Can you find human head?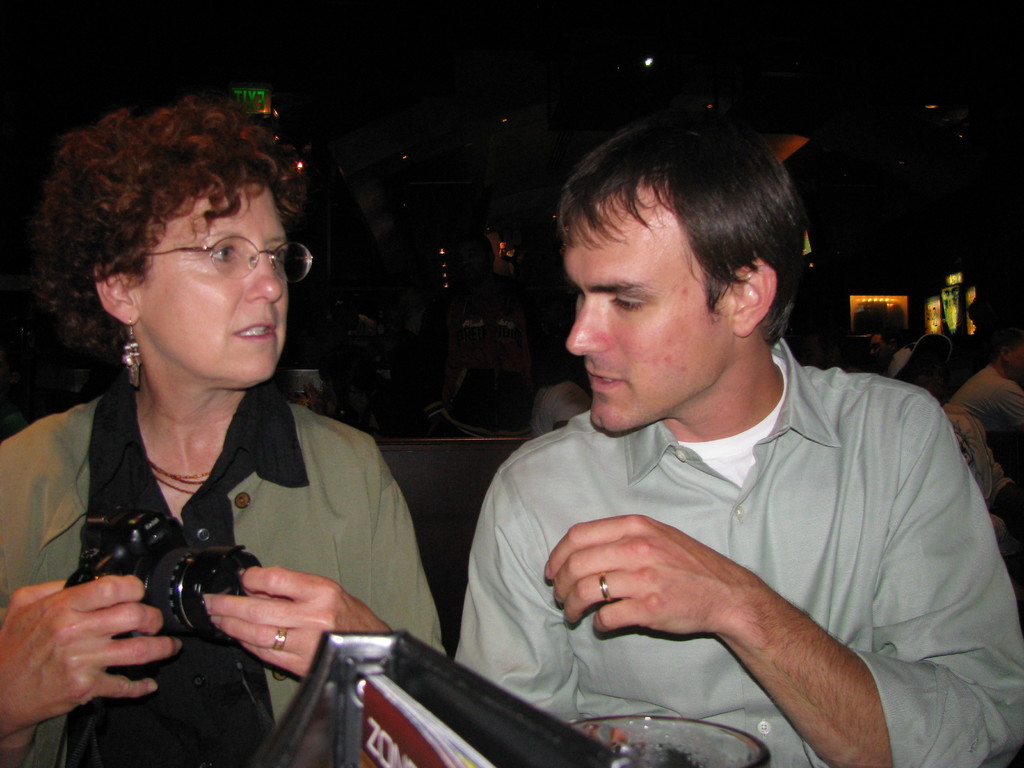
Yes, bounding box: BBox(989, 329, 1023, 374).
